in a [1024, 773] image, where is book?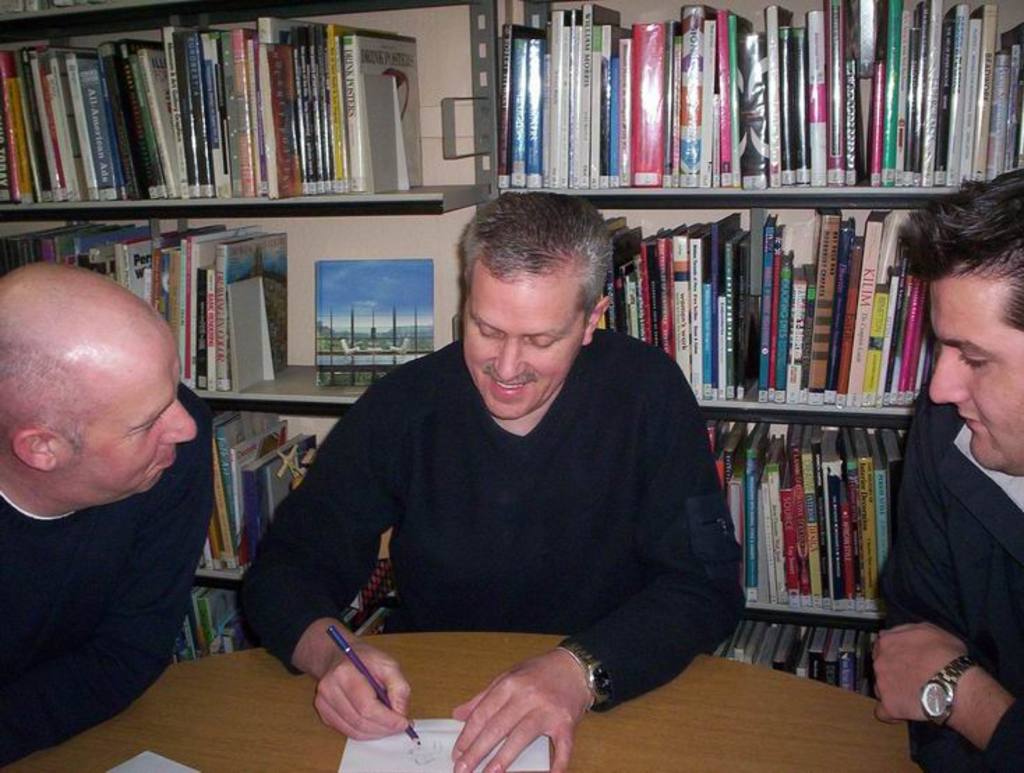
<box>518,33,529,187</box>.
